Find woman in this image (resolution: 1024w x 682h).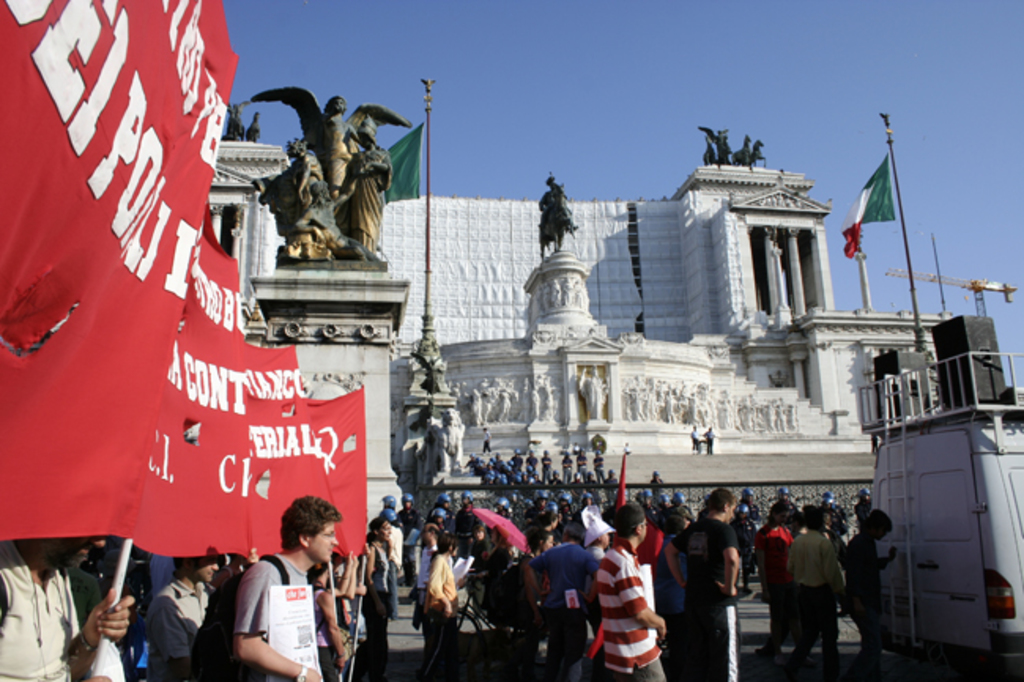
l=361, t=517, r=397, b=679.
